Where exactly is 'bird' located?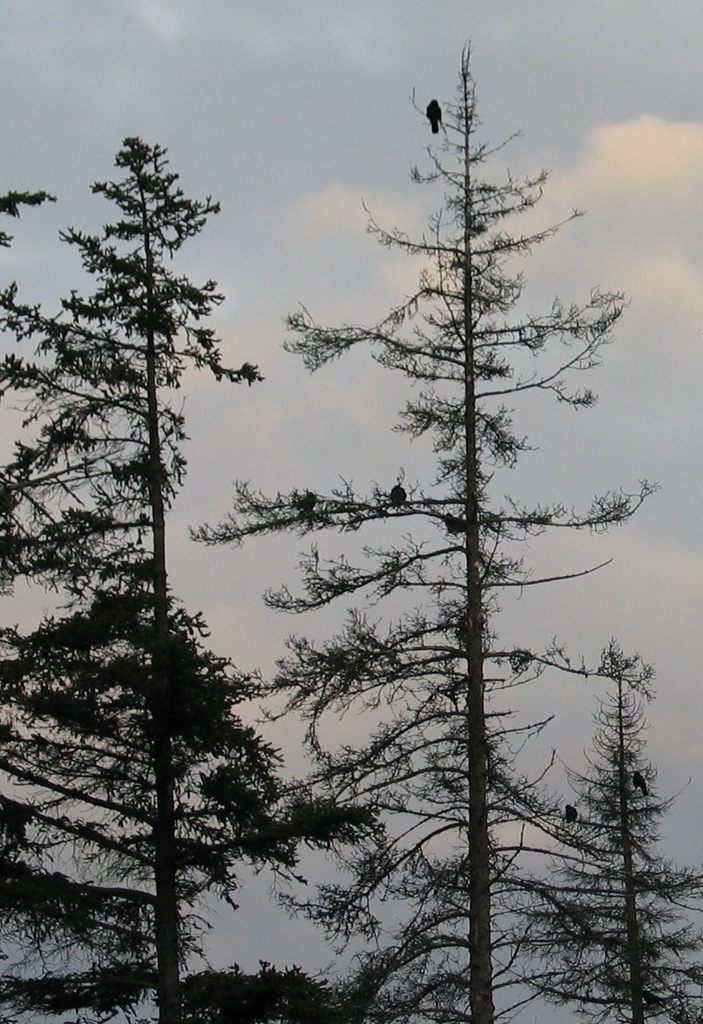
Its bounding box is <bbox>443, 514, 466, 533</bbox>.
